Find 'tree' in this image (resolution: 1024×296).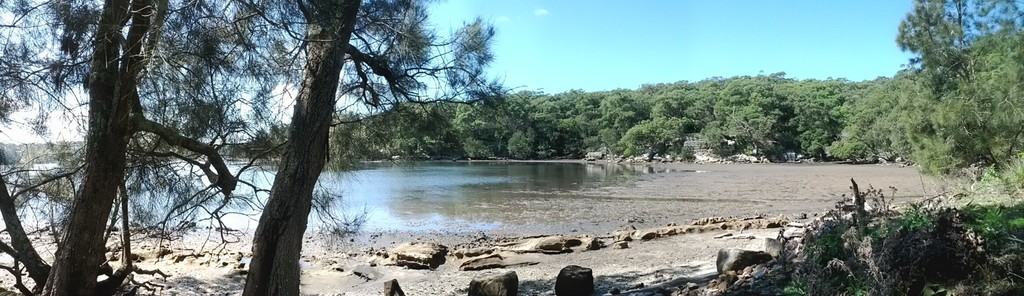
{"x1": 216, "y1": 0, "x2": 504, "y2": 295}.
